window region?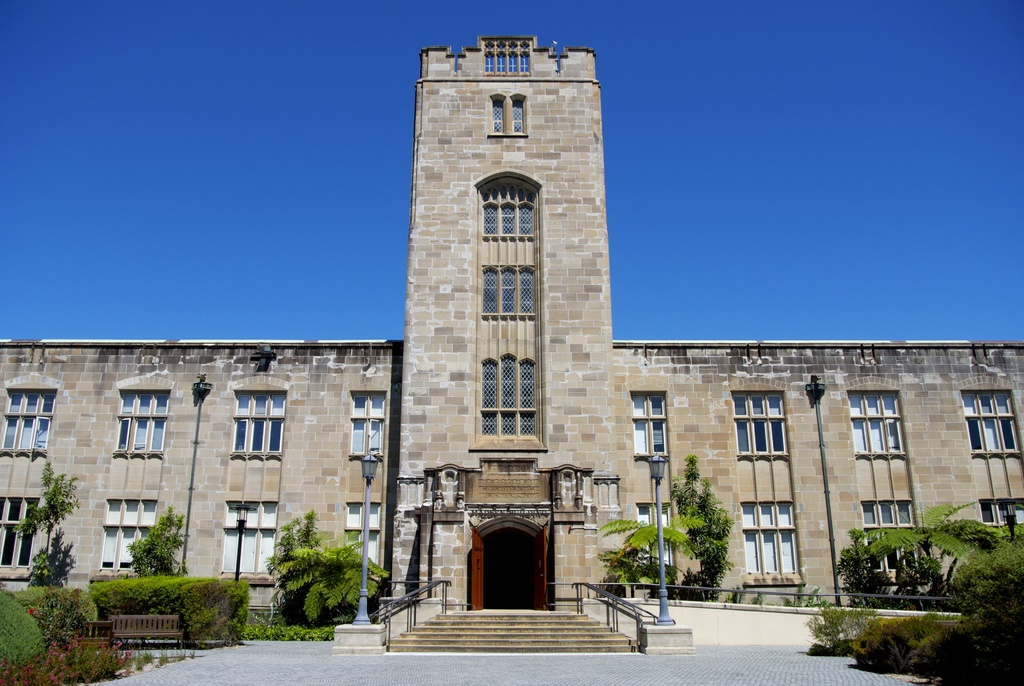
BBox(479, 186, 535, 246)
